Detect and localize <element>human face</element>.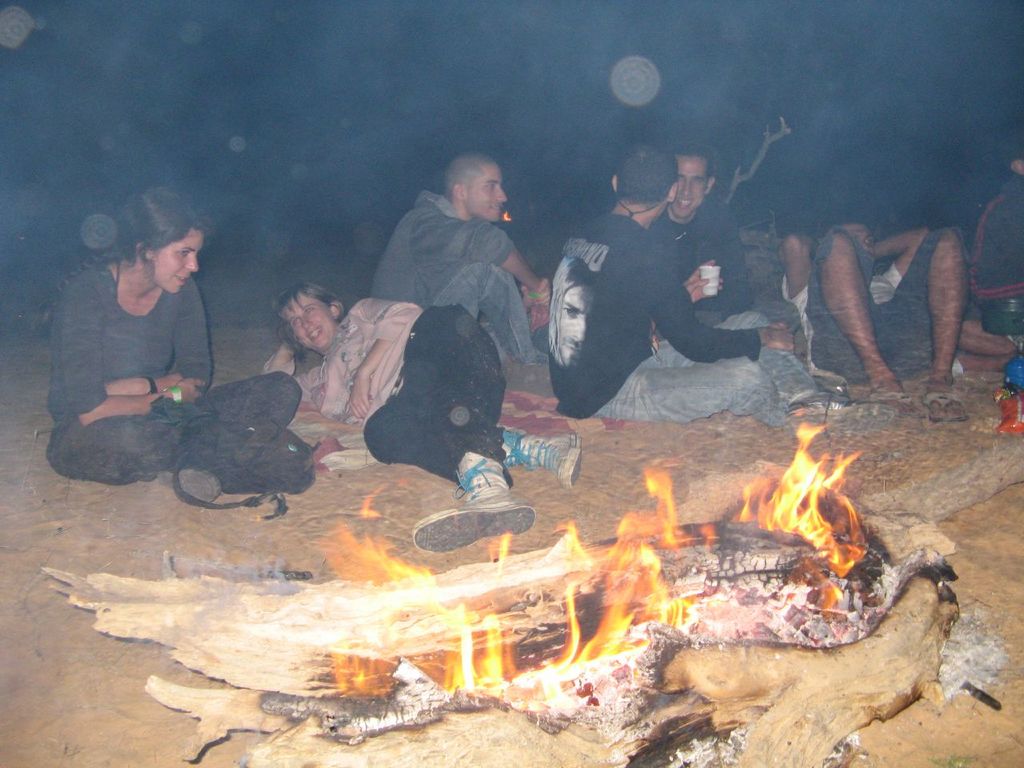
Localized at (671, 158, 707, 218).
